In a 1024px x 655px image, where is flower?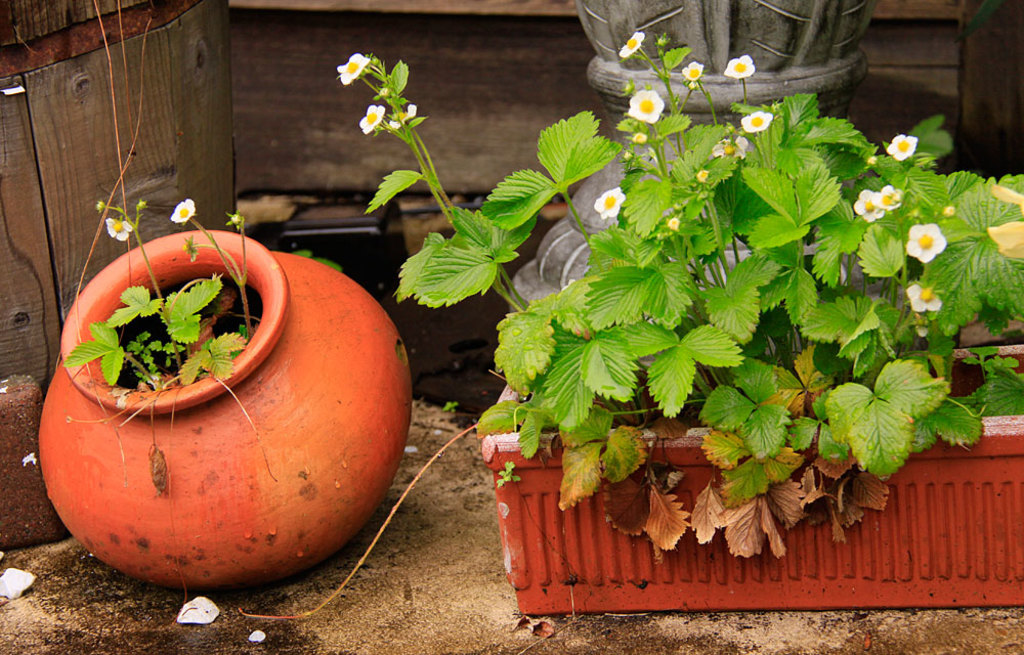
<region>169, 194, 196, 229</region>.
